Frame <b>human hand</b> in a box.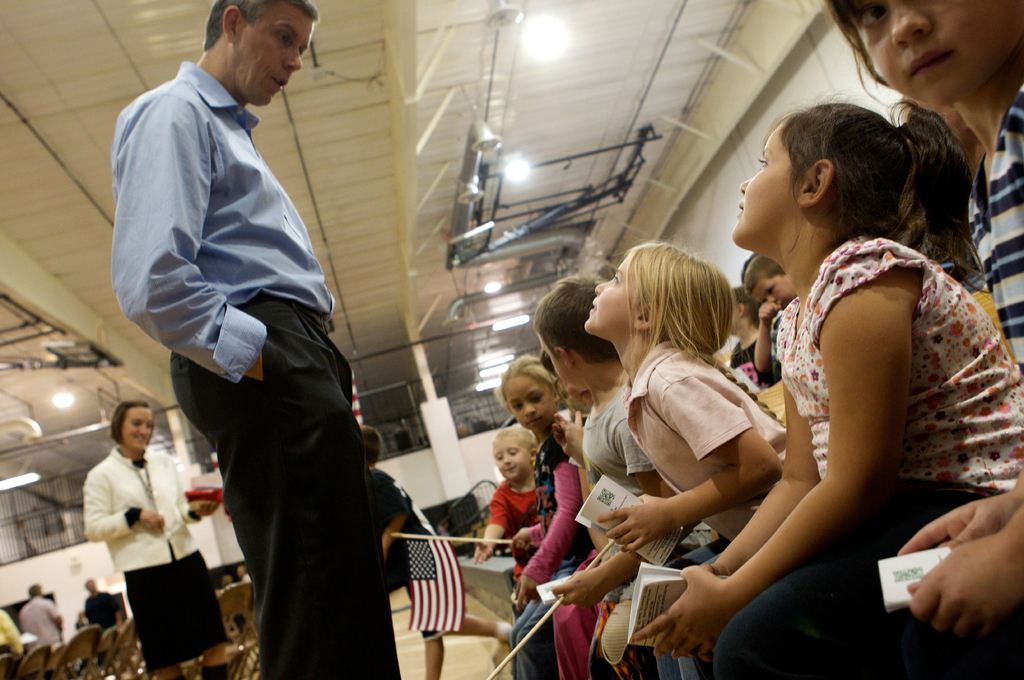
box(553, 412, 584, 459).
